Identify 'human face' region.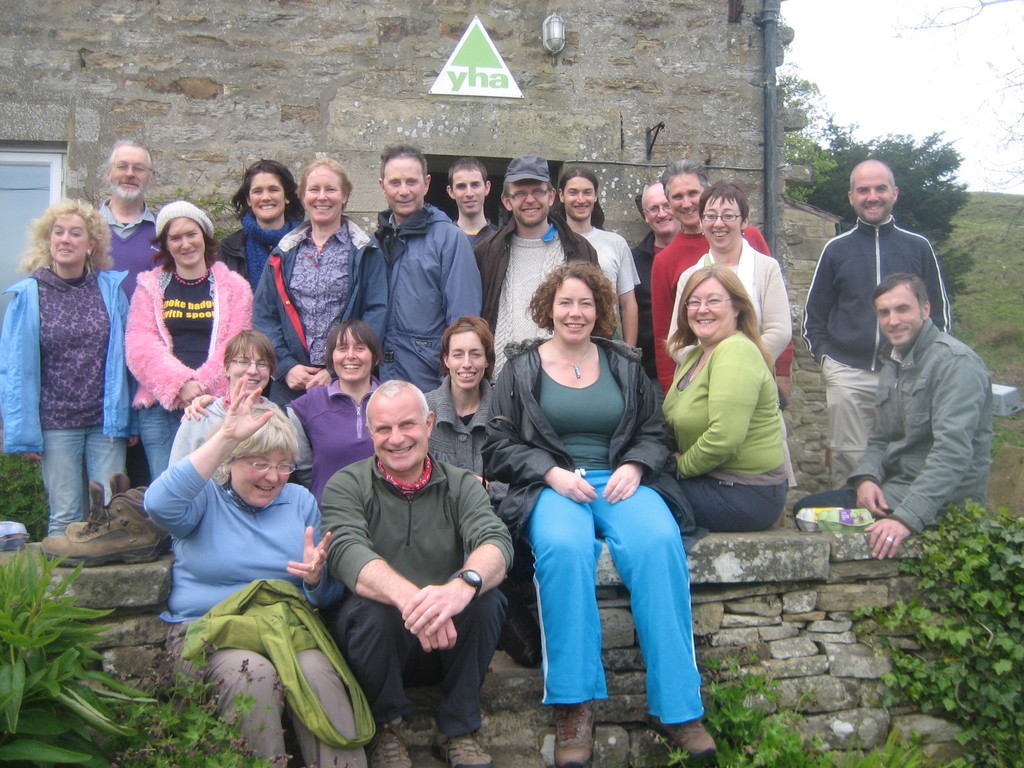
Region: x1=687 y1=280 x2=737 y2=337.
